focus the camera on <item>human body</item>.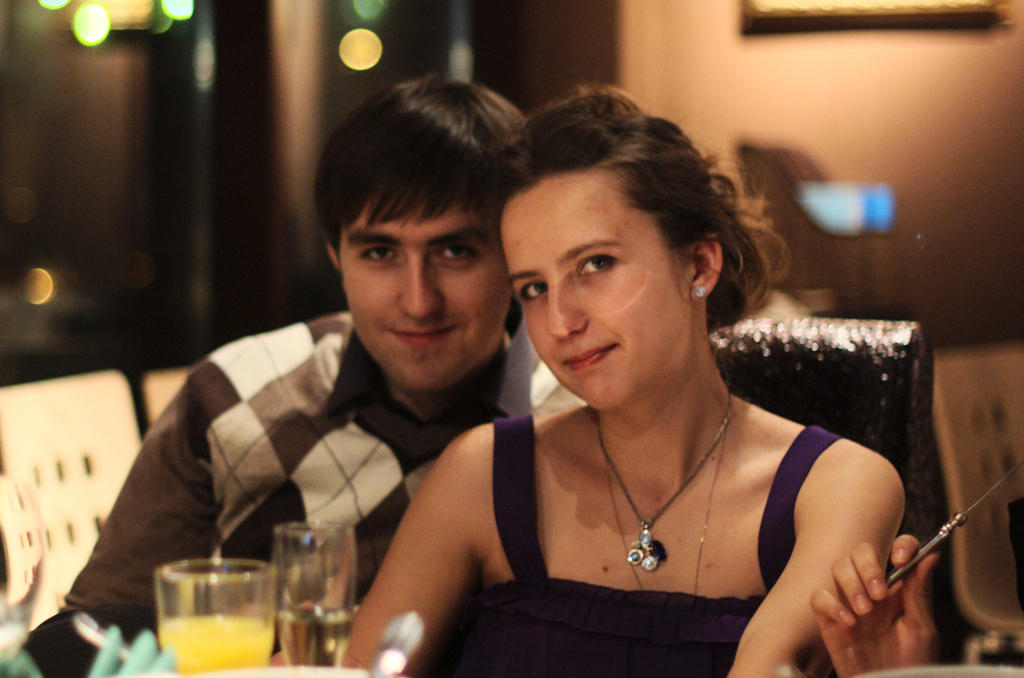
Focus region: 348, 87, 916, 677.
